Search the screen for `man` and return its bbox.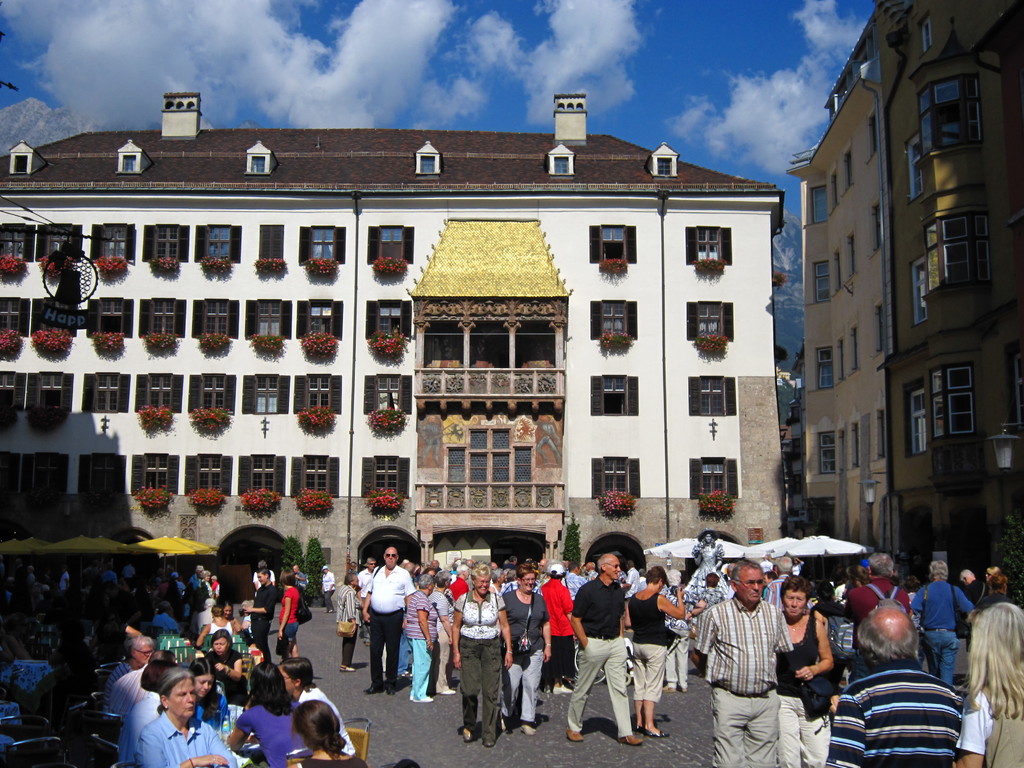
Found: left=964, top=568, right=994, bottom=605.
